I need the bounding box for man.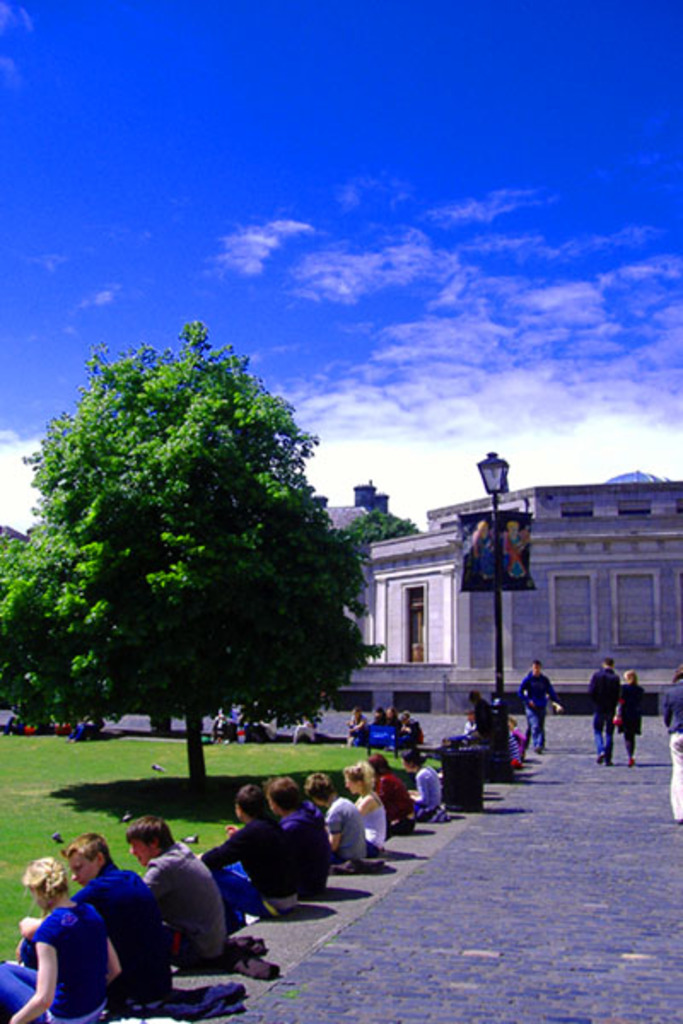
Here it is: 17:831:171:1014.
